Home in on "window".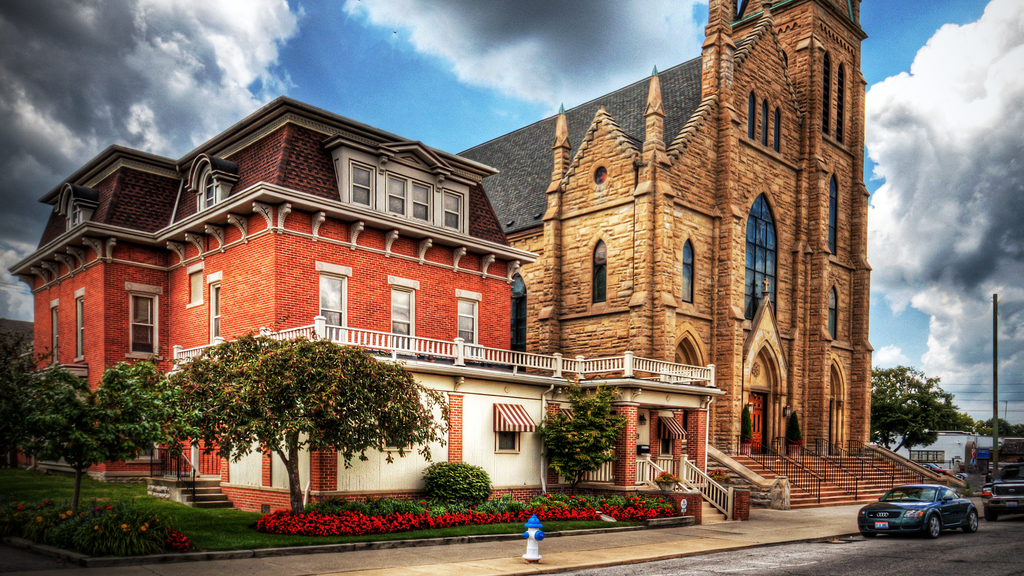
Homed in at [52, 311, 56, 361].
